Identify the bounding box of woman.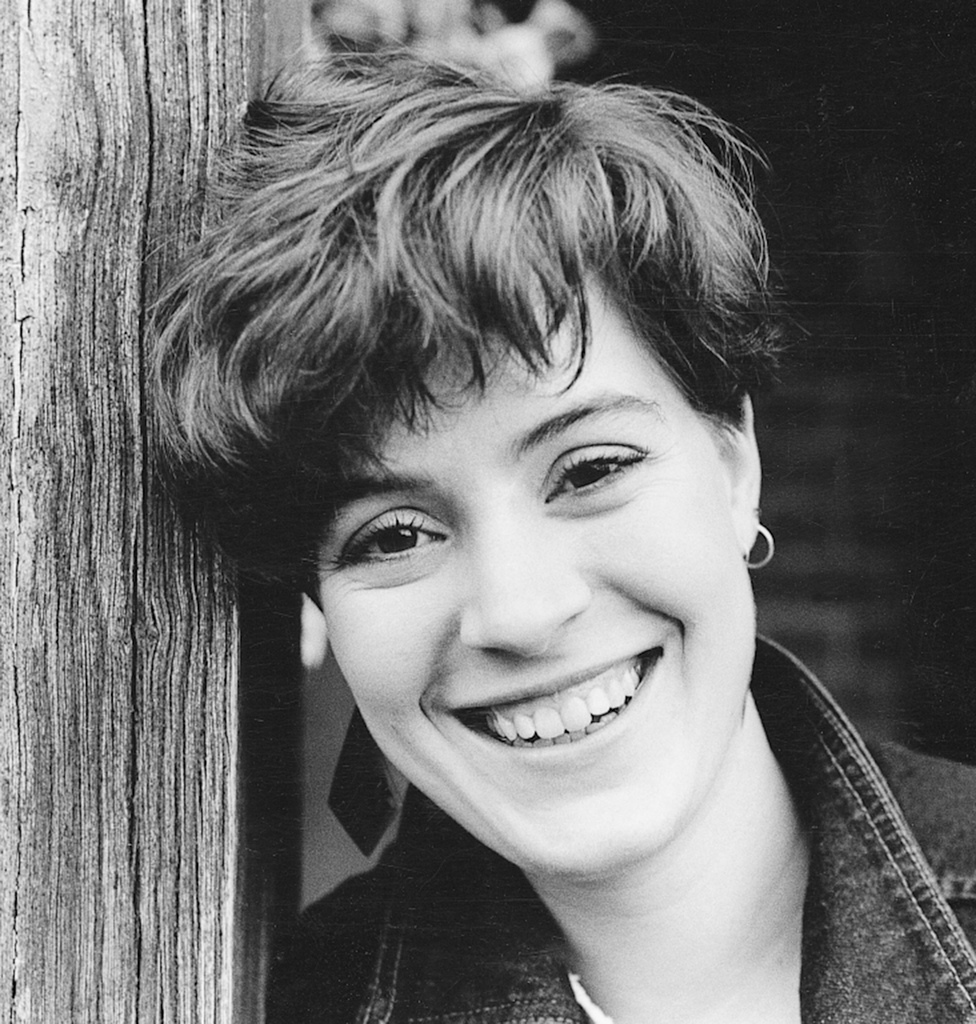
box=[142, 17, 975, 1023].
